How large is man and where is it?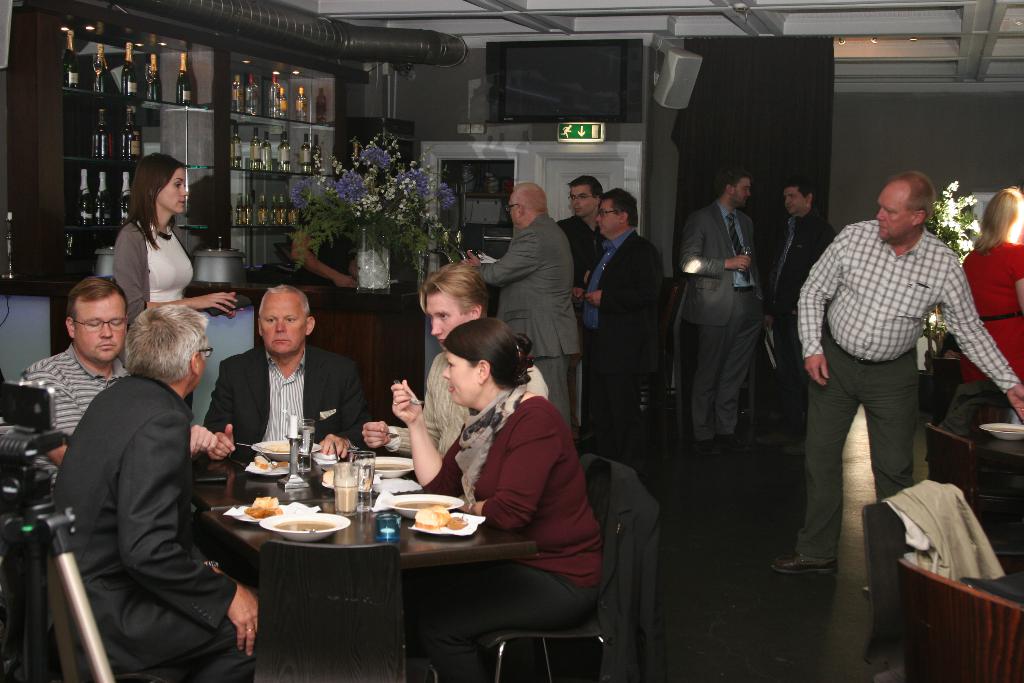
Bounding box: (left=766, top=177, right=838, bottom=439).
